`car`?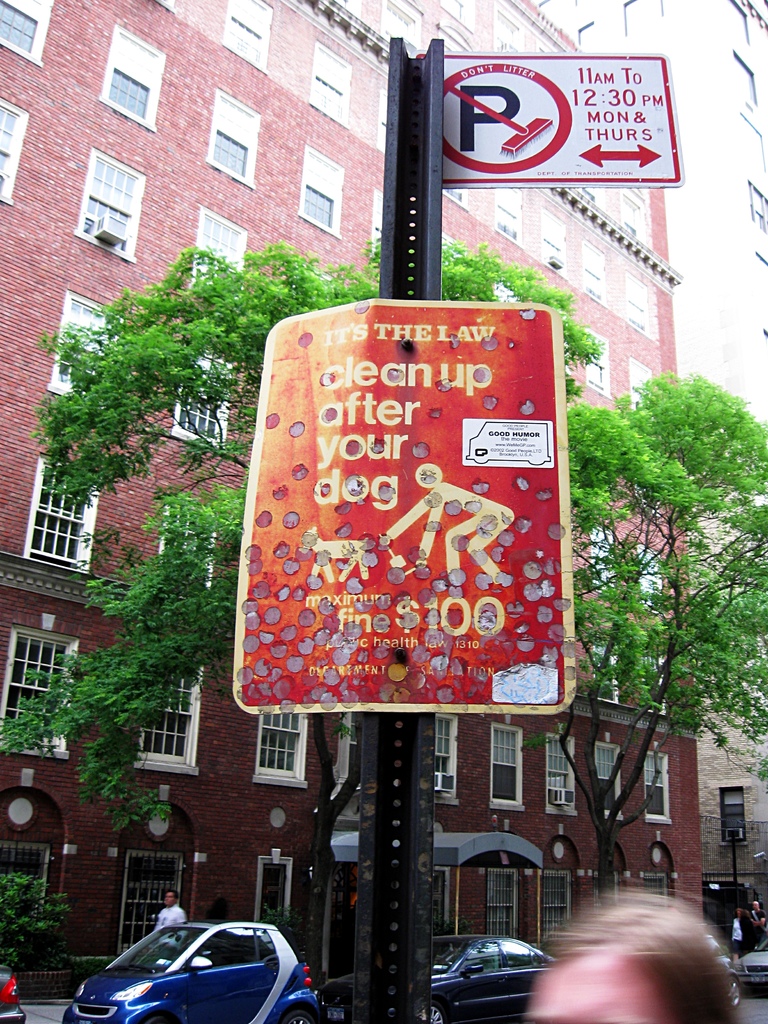
305 931 560 1022
